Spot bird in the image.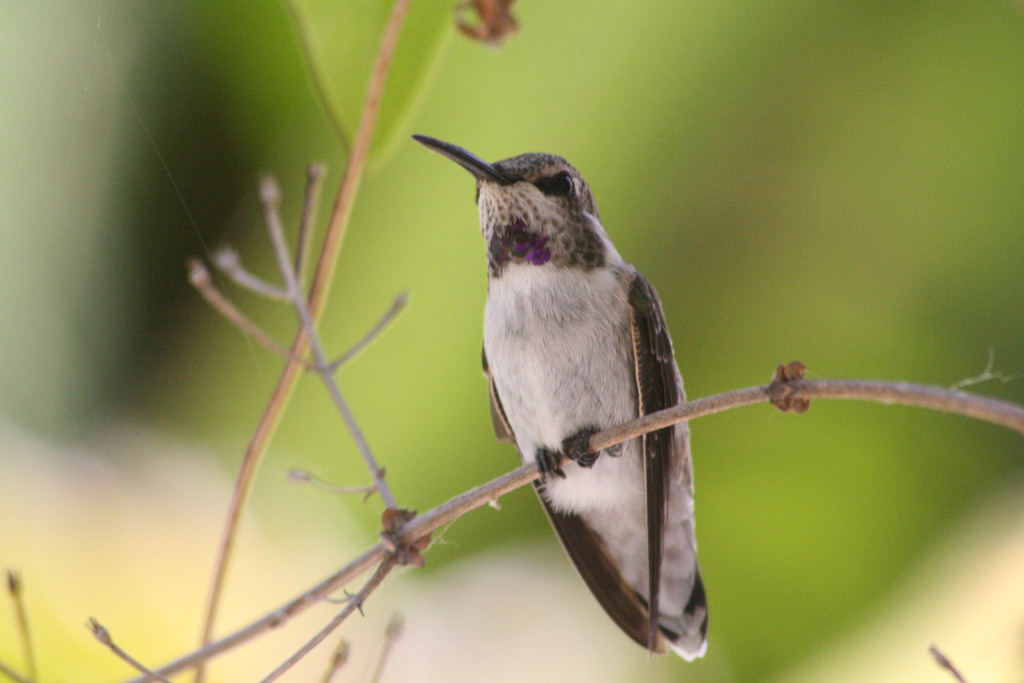
bird found at (410, 135, 714, 661).
